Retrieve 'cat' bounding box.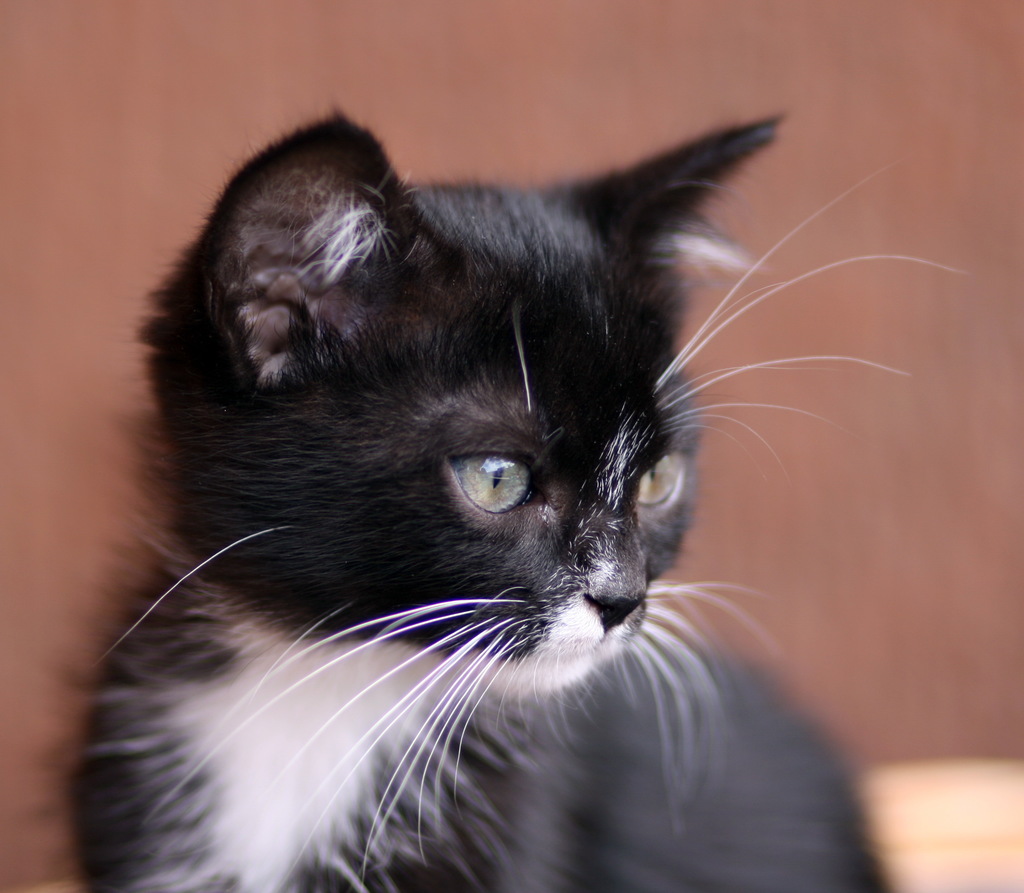
Bounding box: (38, 97, 975, 892).
